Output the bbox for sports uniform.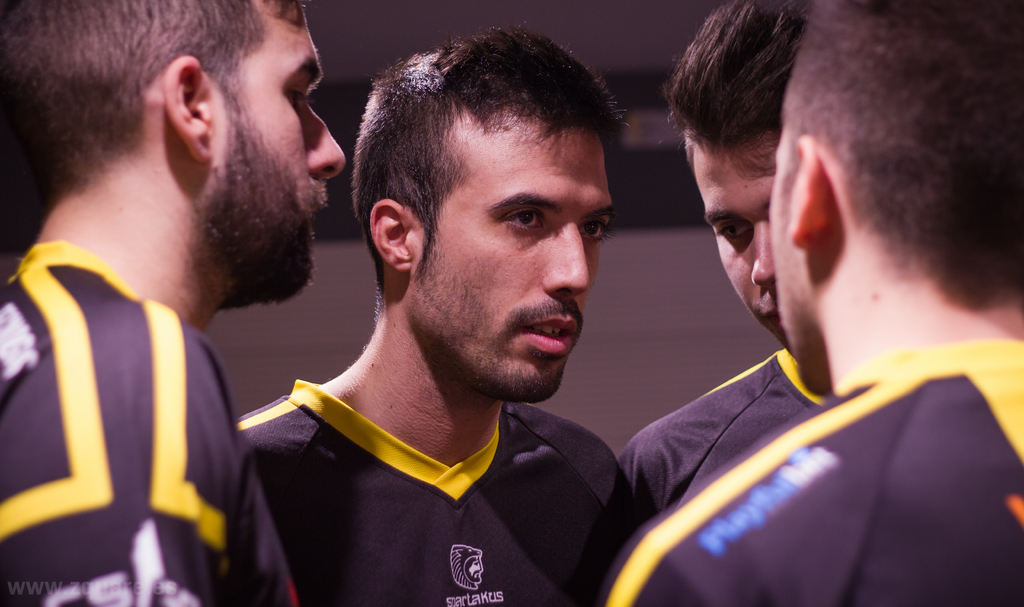
bbox(600, 336, 843, 551).
